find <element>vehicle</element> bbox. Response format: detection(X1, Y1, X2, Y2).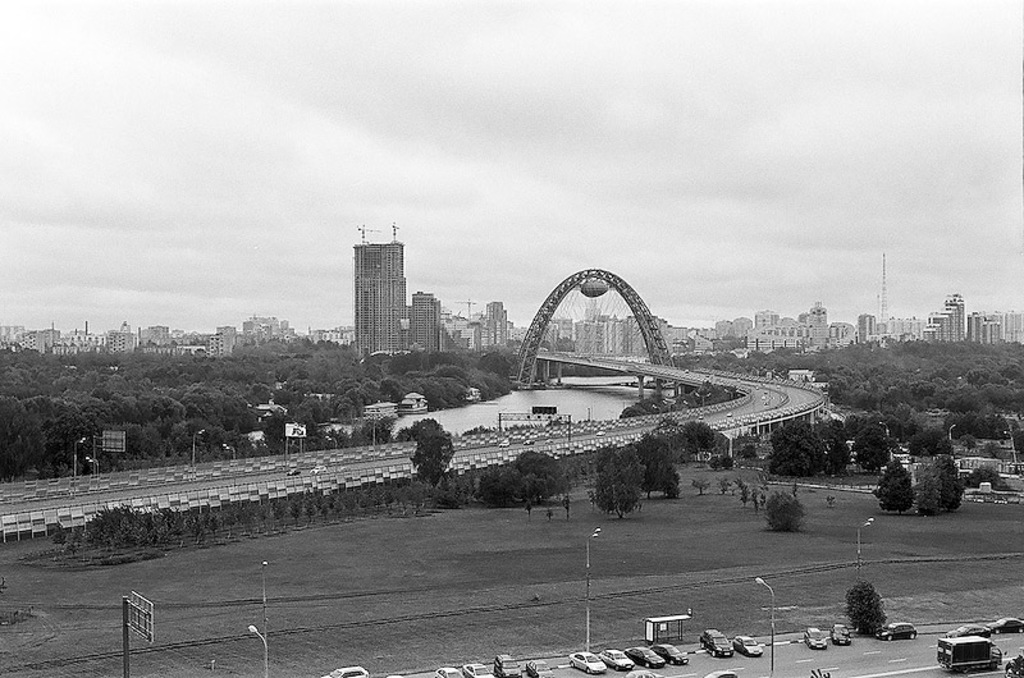
detection(804, 623, 828, 649).
